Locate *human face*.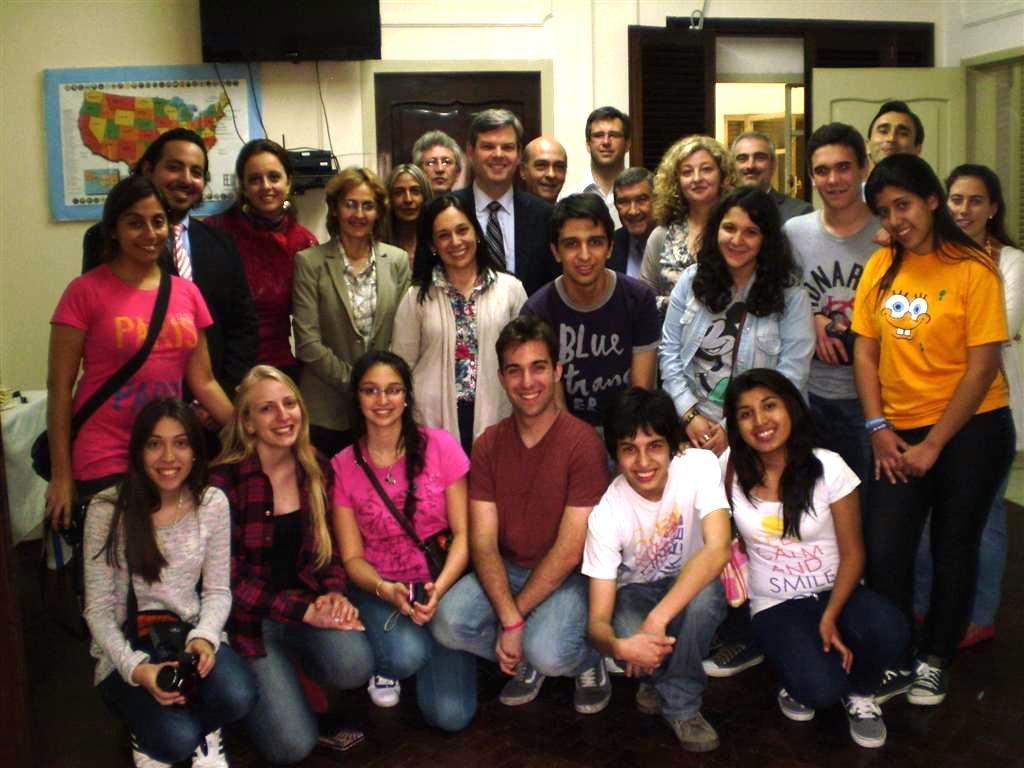
Bounding box: select_region(120, 197, 169, 263).
